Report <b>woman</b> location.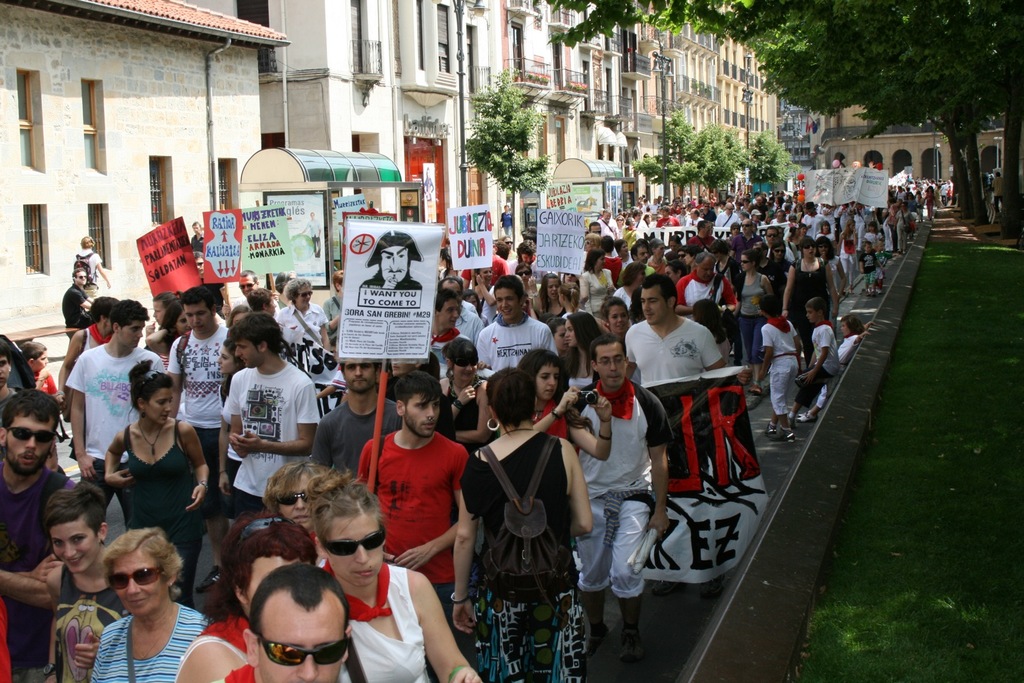
Report: select_region(267, 454, 336, 529).
